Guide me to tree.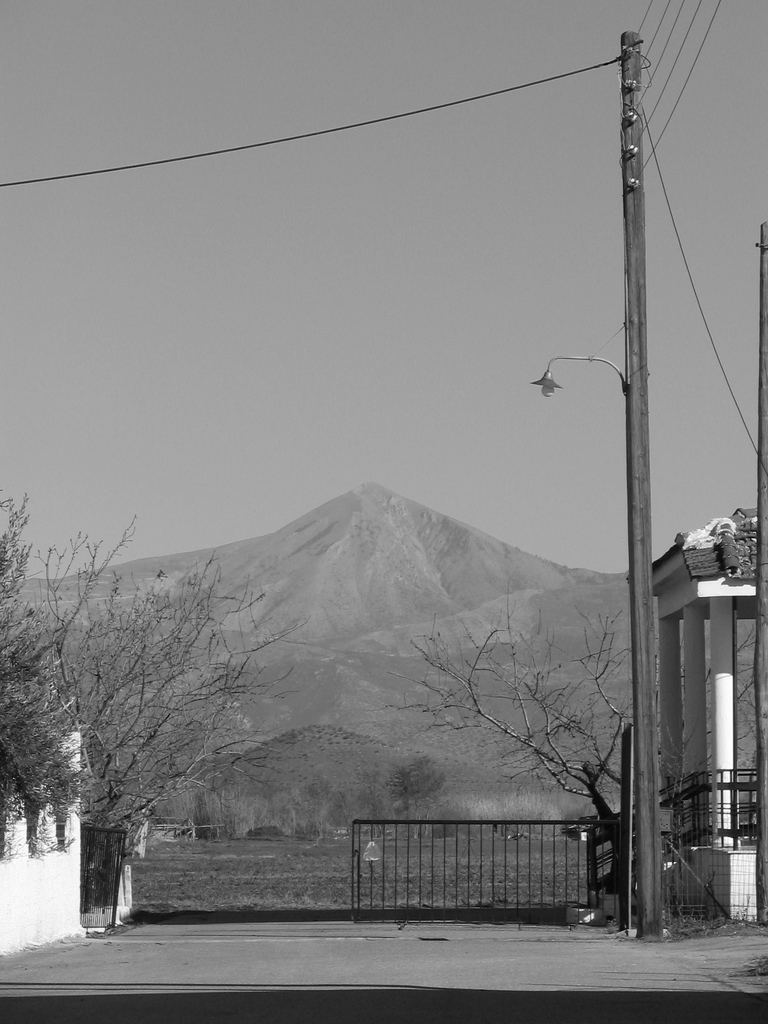
Guidance: <box>0,499,285,910</box>.
